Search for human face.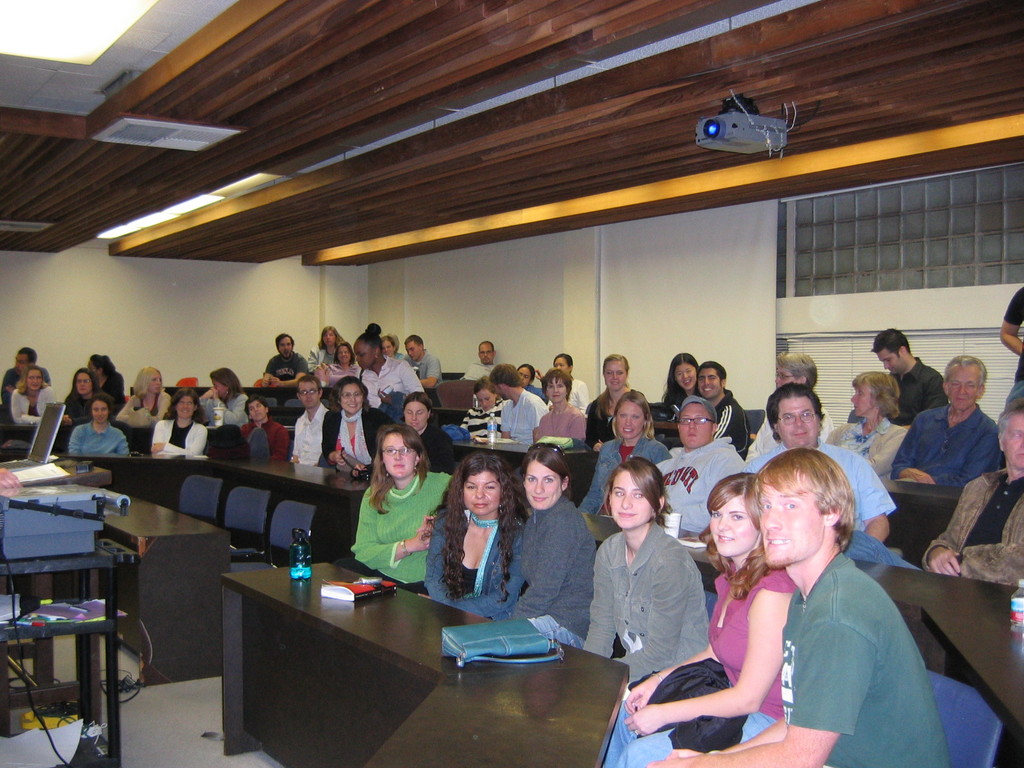
Found at {"left": 149, "top": 371, "right": 161, "bottom": 394}.
